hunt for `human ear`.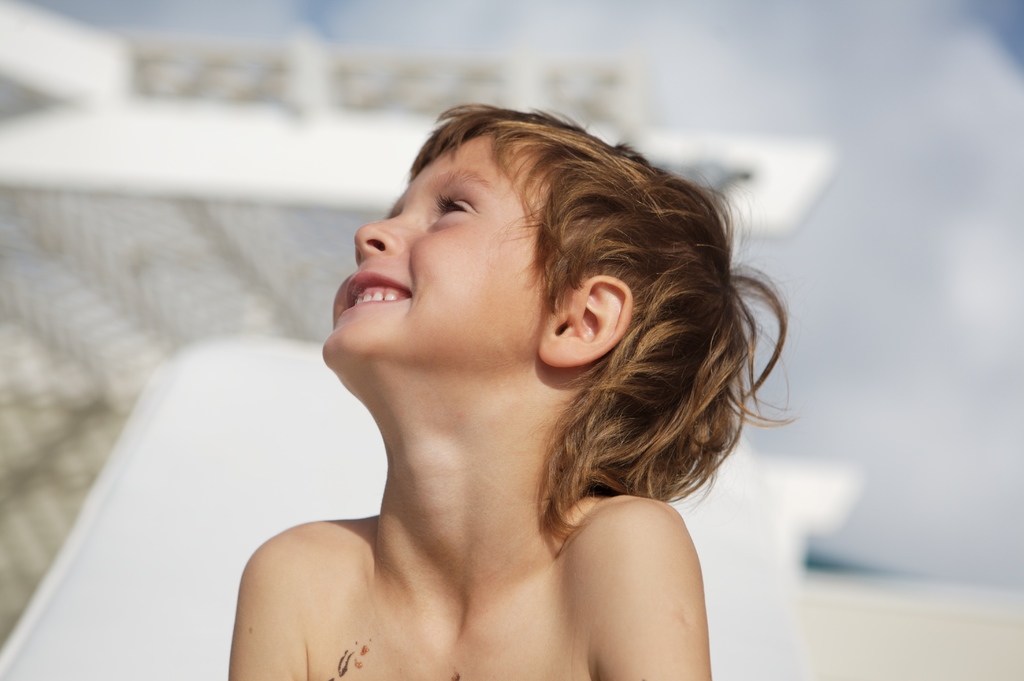
Hunted down at <box>538,272,635,368</box>.
